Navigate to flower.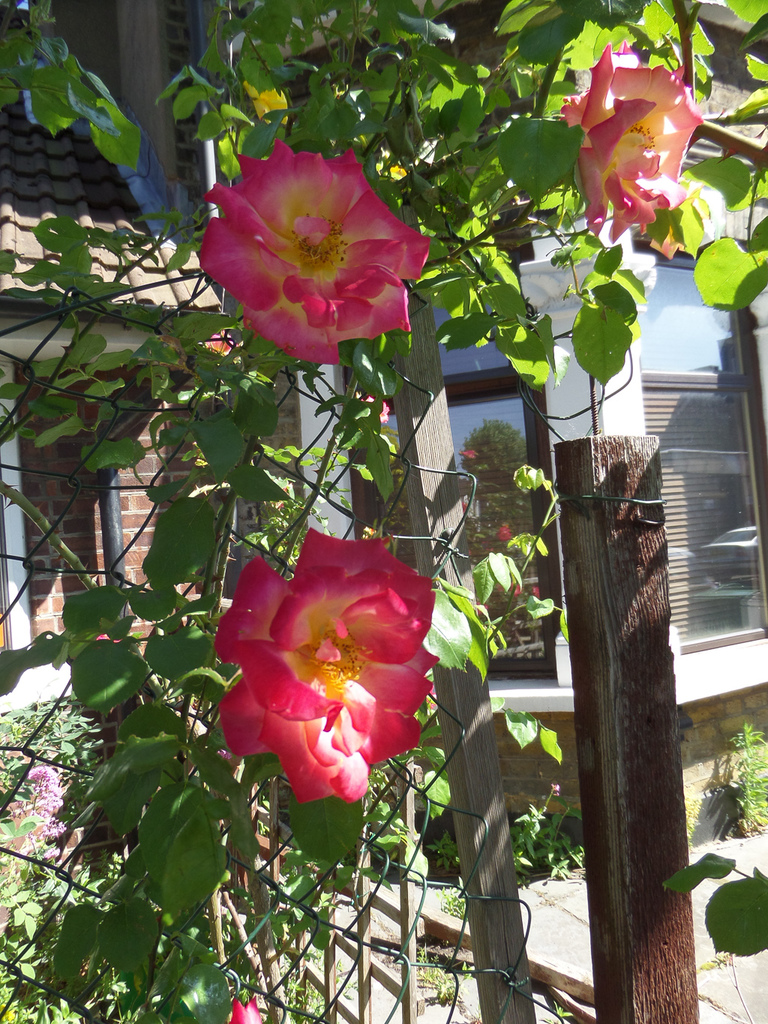
Navigation target: BBox(228, 993, 268, 1023).
